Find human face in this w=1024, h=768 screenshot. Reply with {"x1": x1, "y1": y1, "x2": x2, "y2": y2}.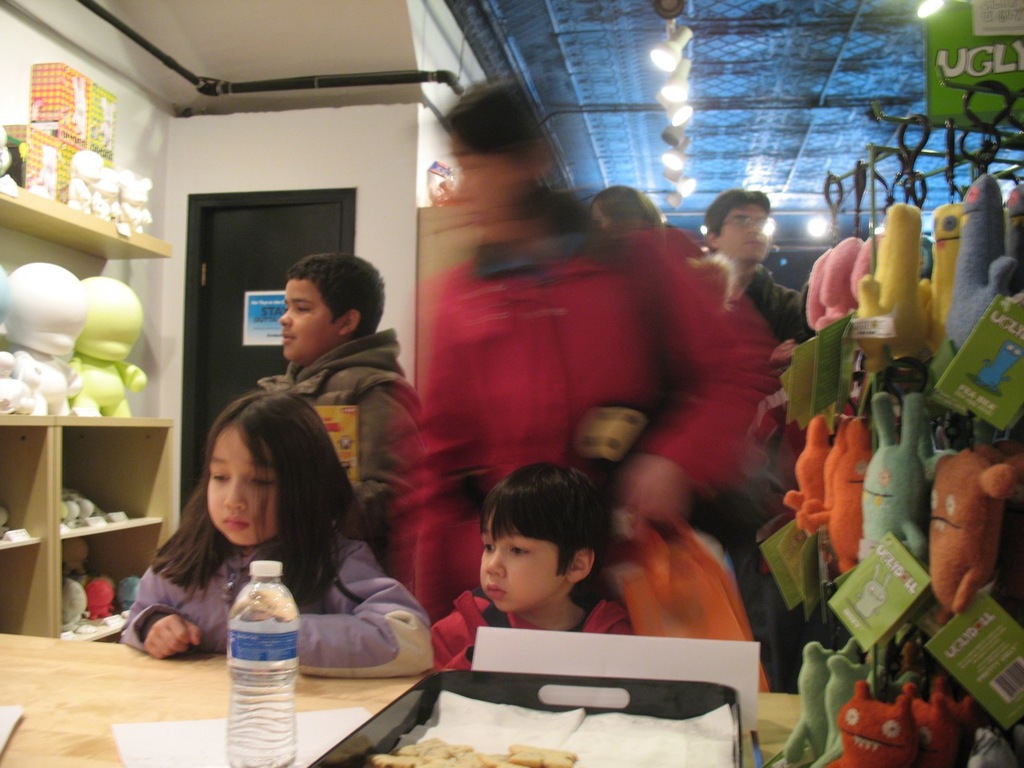
{"x1": 718, "y1": 202, "x2": 770, "y2": 264}.
